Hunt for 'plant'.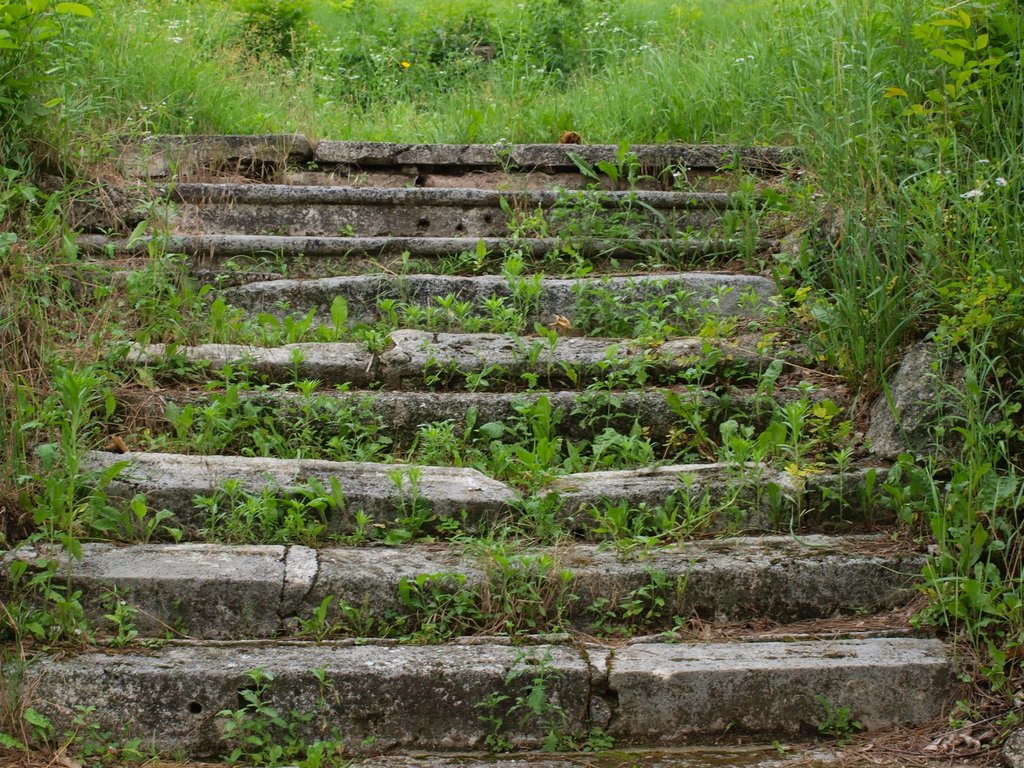
Hunted down at box=[857, 456, 879, 520].
